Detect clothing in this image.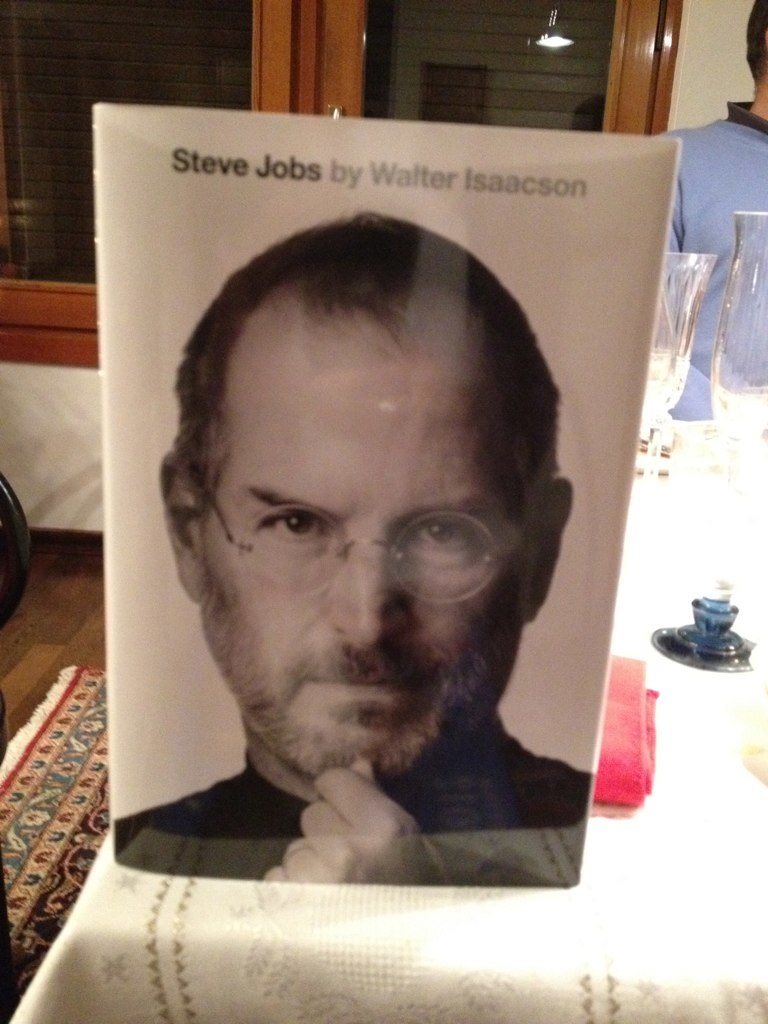
Detection: {"x1": 646, "y1": 100, "x2": 767, "y2": 422}.
